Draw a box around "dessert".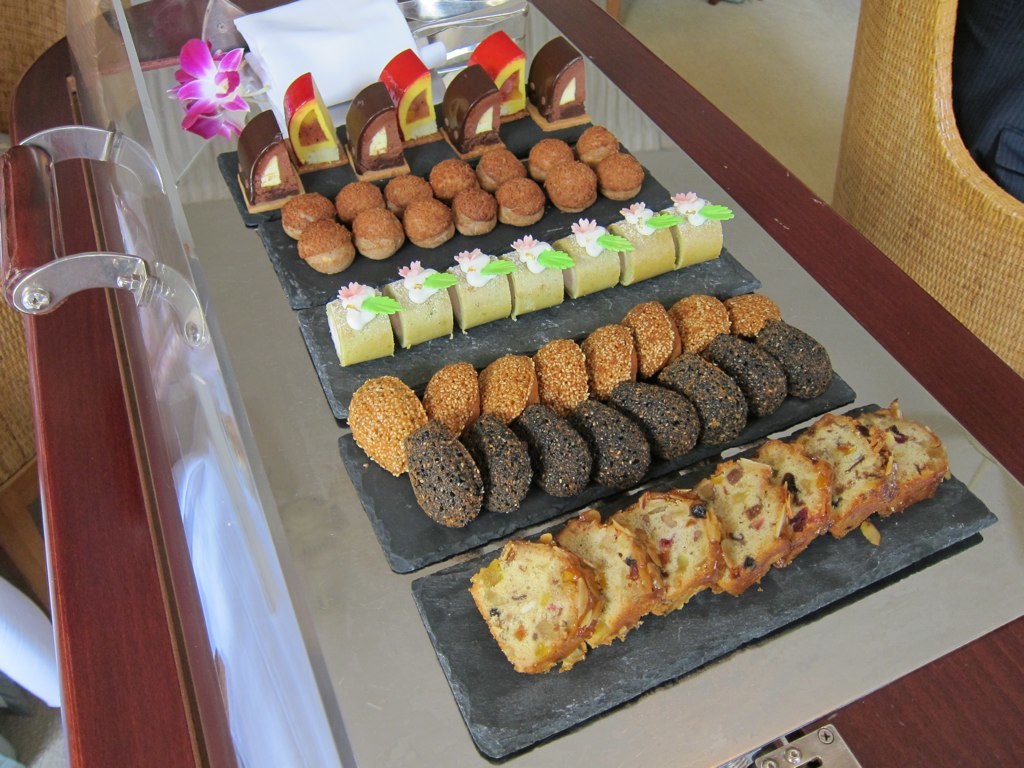
663,291,733,355.
